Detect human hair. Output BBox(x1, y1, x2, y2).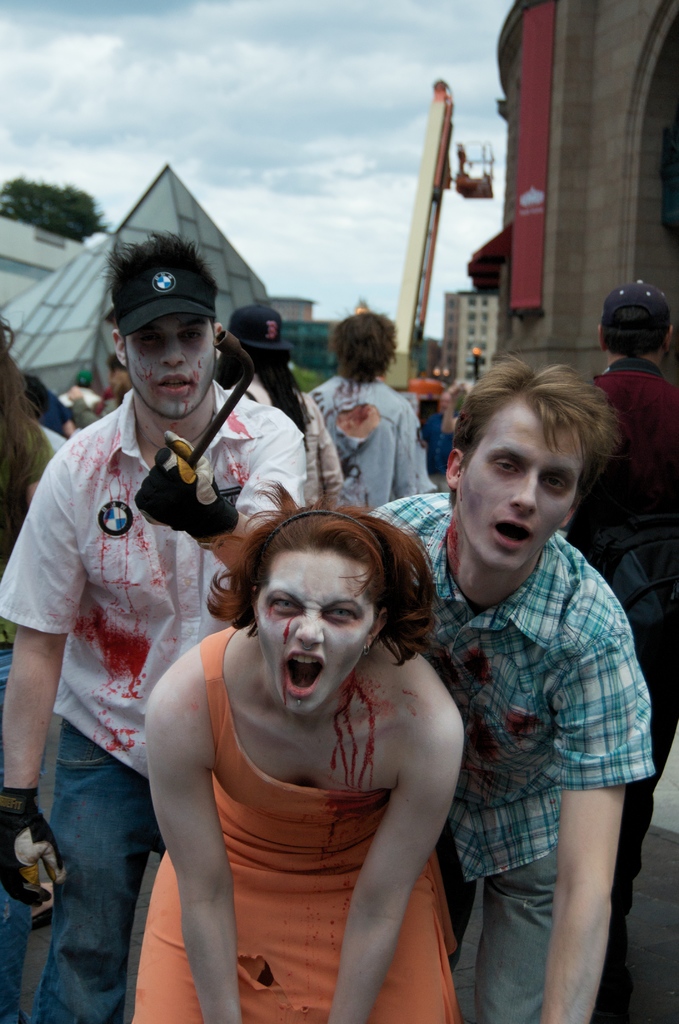
BBox(231, 353, 310, 438).
